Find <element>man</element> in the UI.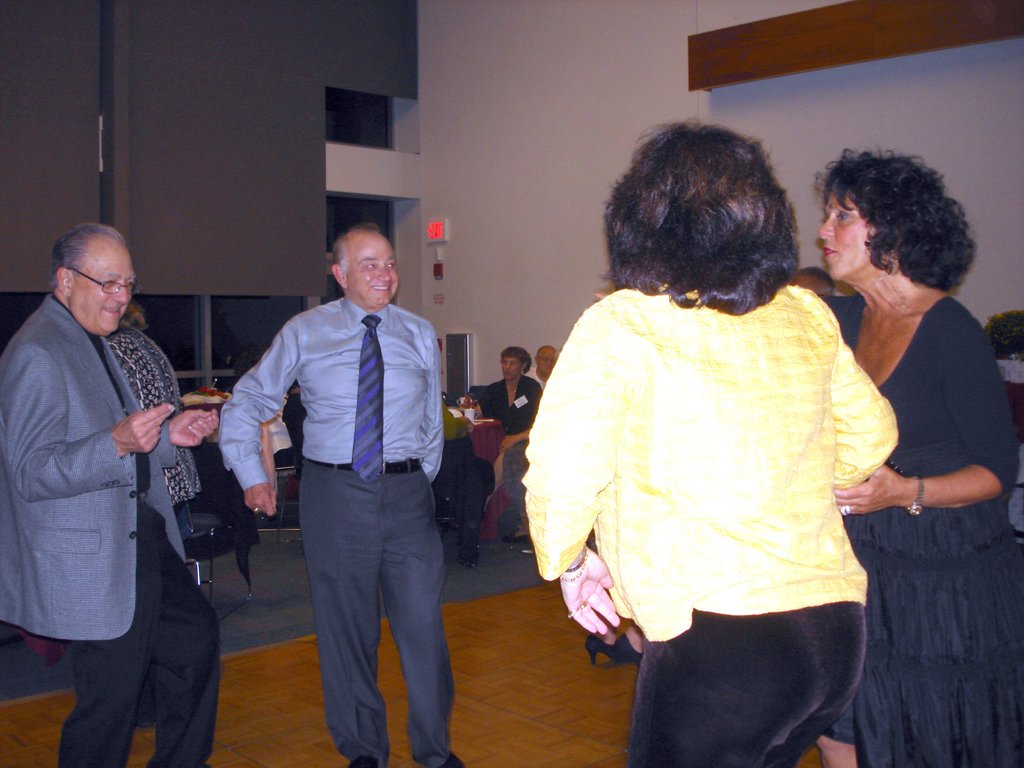
UI element at bbox=(218, 223, 464, 767).
